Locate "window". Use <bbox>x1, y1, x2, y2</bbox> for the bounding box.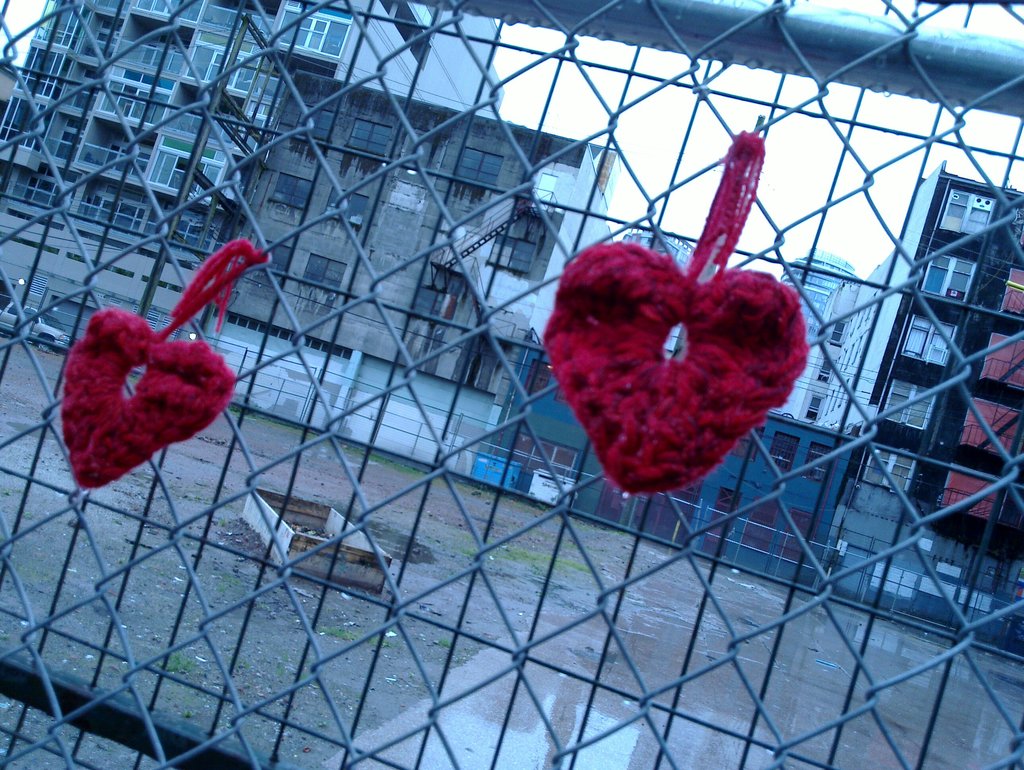
<bbox>318, 188, 372, 225</bbox>.
